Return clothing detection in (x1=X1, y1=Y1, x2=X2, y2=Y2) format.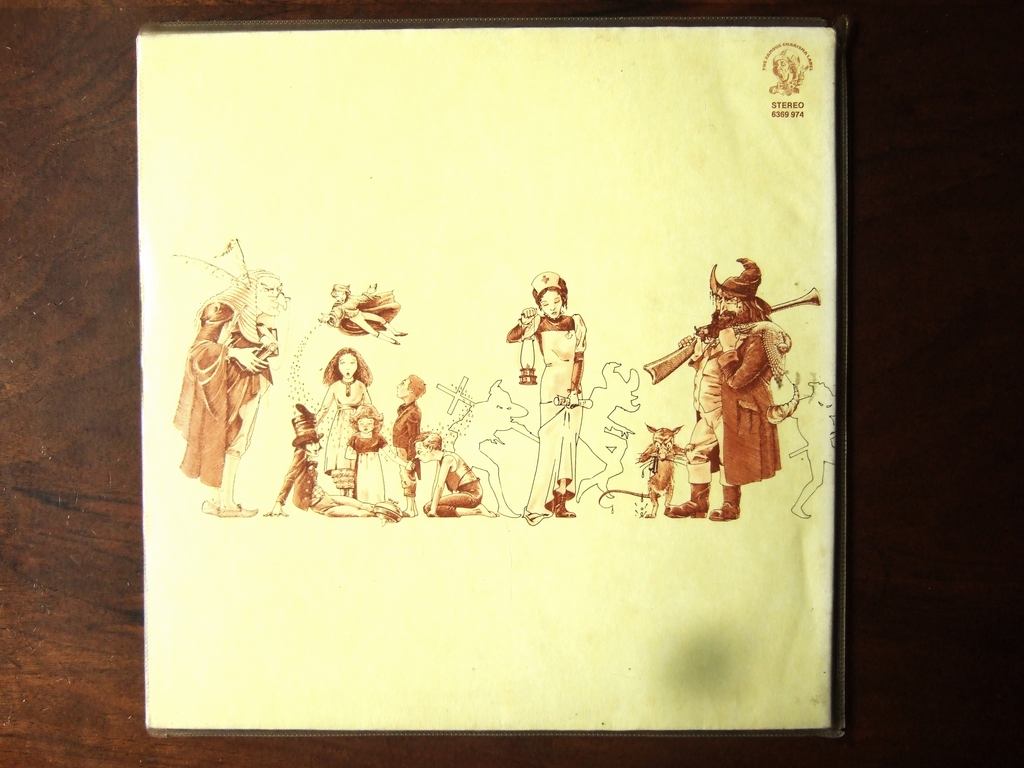
(x1=173, y1=301, x2=278, y2=486).
